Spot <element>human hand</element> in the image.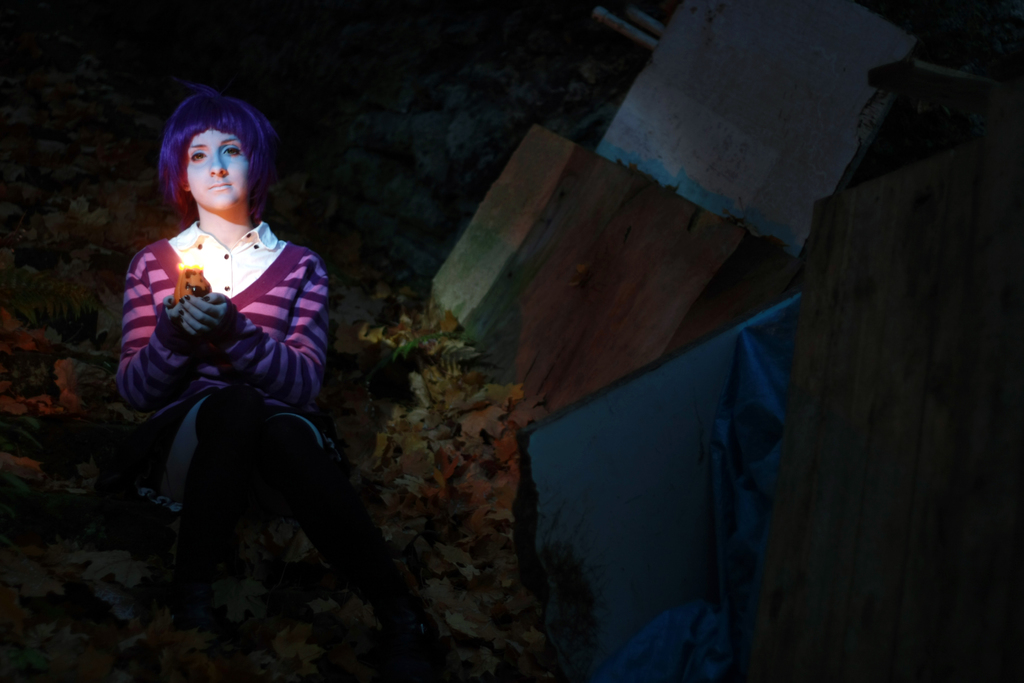
<element>human hand</element> found at BBox(179, 291, 236, 338).
